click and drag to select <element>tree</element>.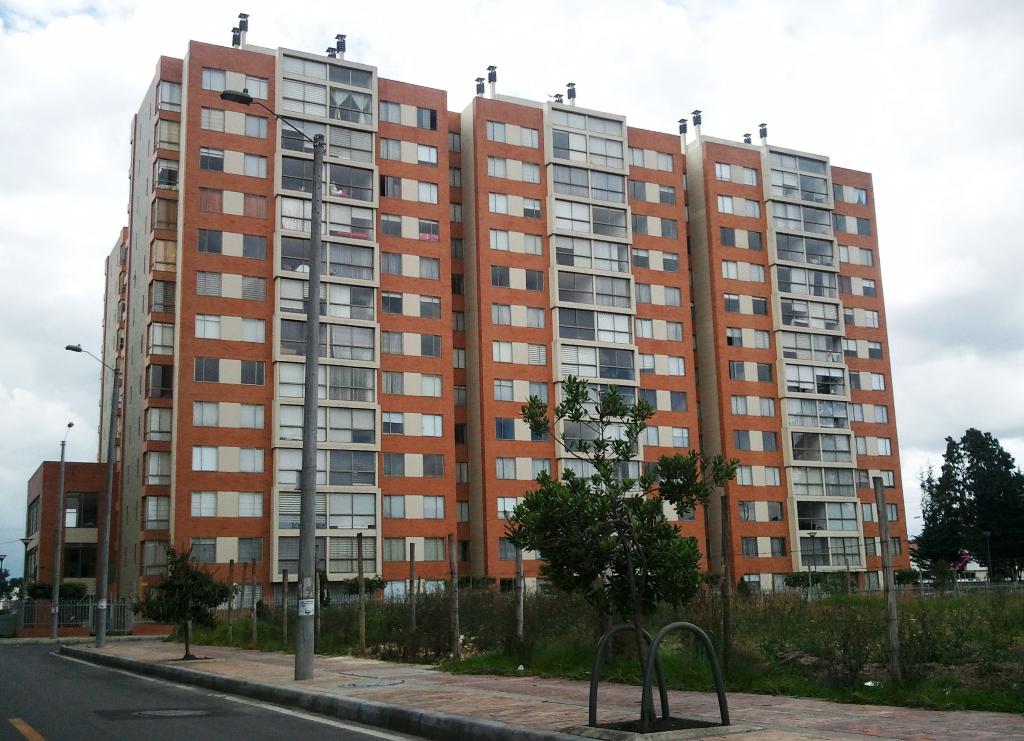
Selection: <bbox>25, 582, 90, 626</bbox>.
